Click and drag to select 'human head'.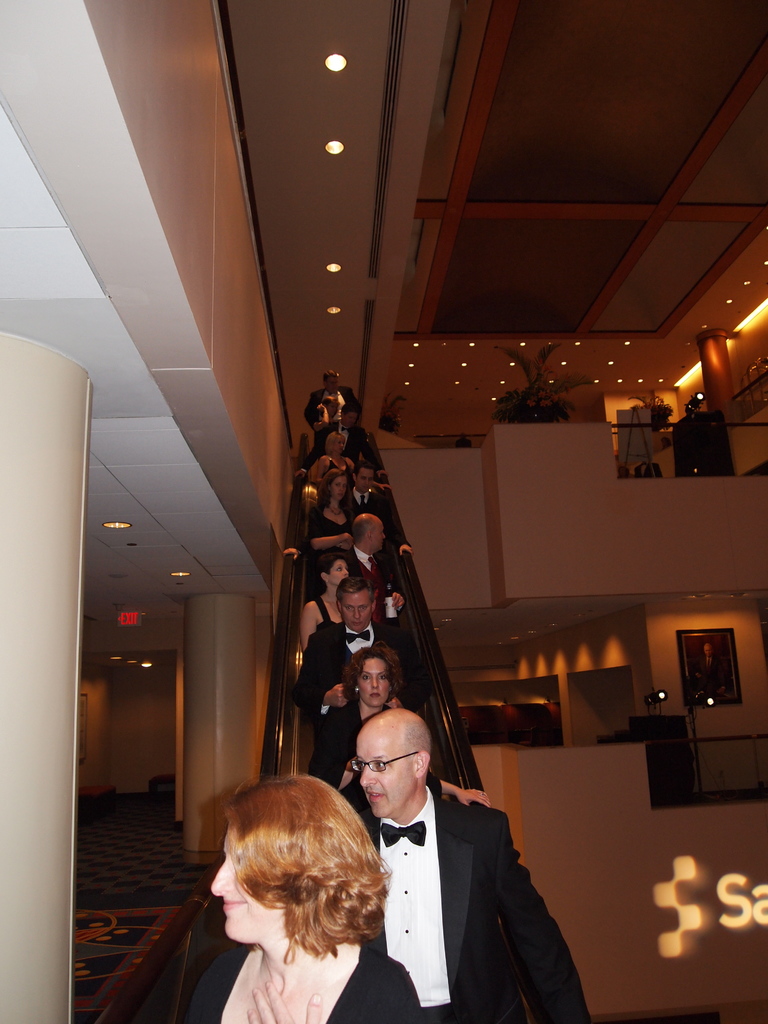
Selection: bbox=[322, 372, 341, 396].
